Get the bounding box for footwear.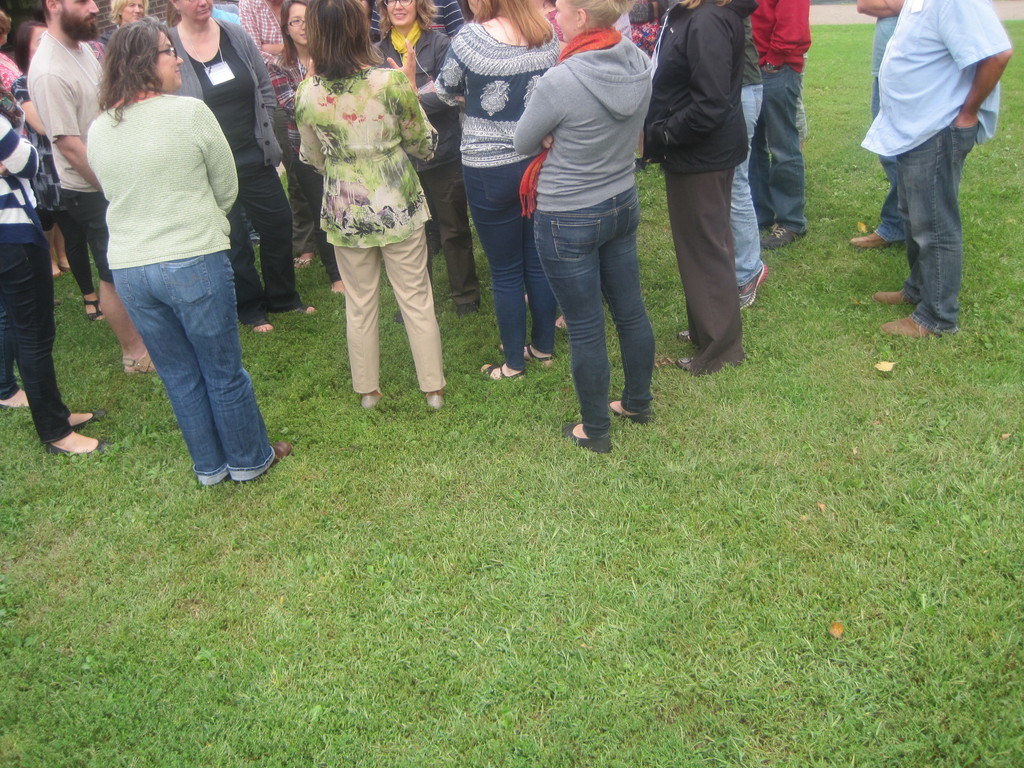
424/393/444/409.
